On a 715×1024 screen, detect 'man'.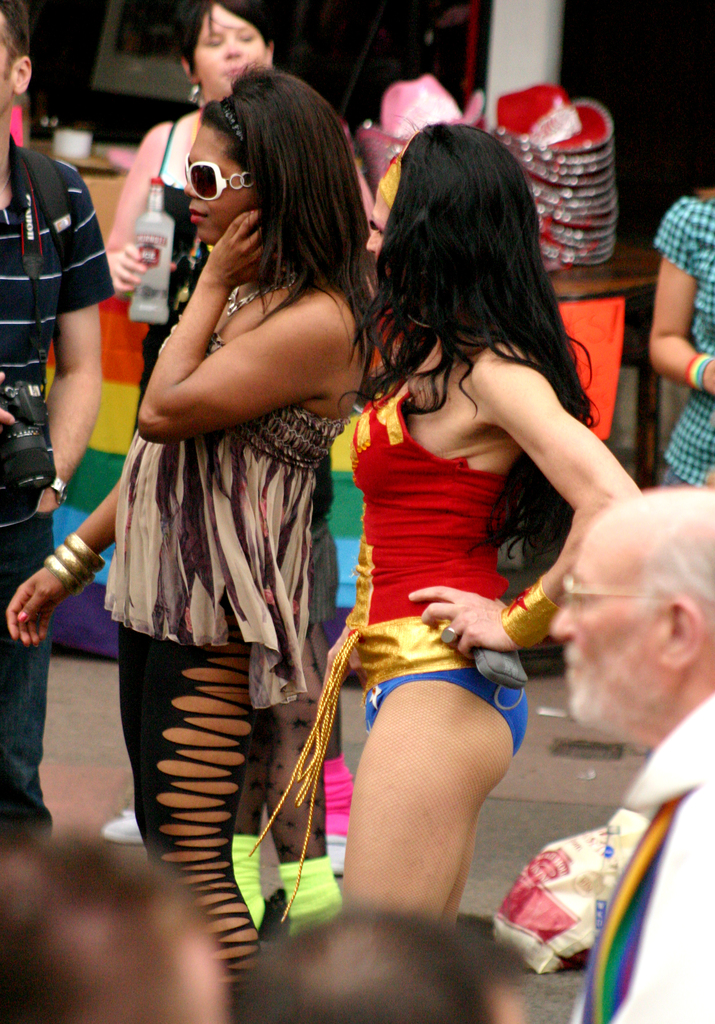
x1=0 y1=0 x2=116 y2=854.
